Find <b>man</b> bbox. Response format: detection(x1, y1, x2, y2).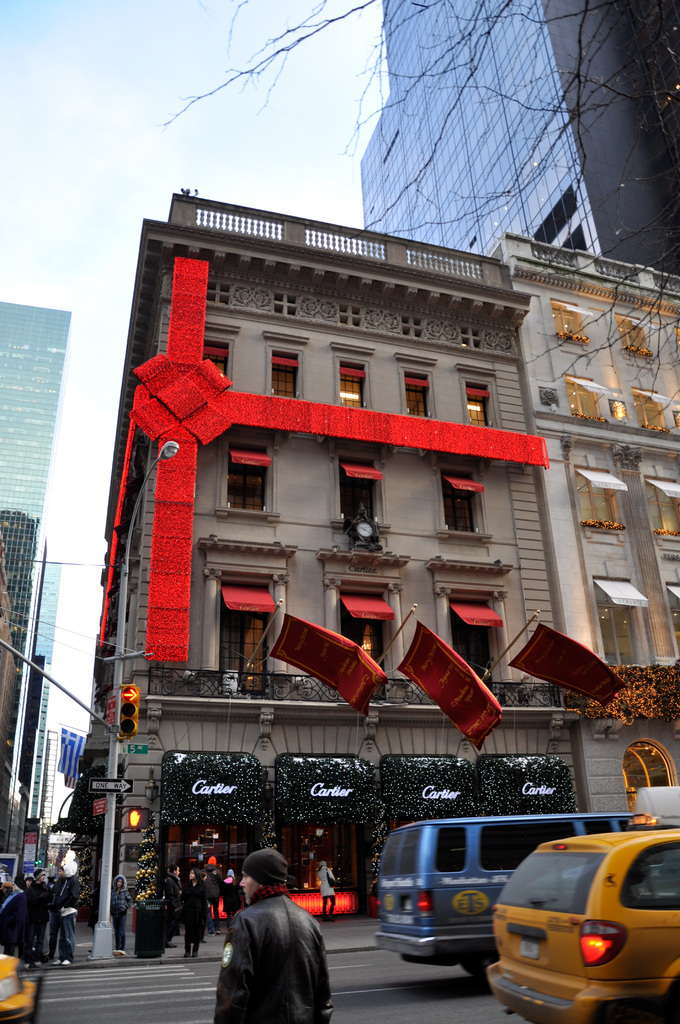
detection(54, 867, 81, 967).
